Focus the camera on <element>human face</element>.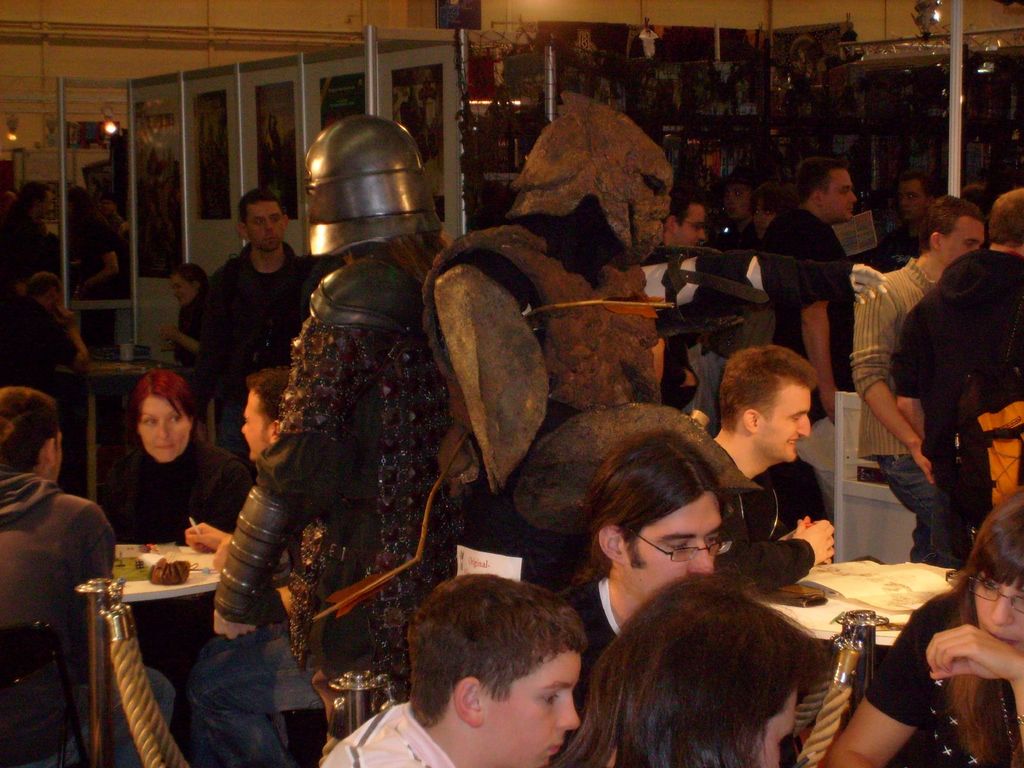
Focus region: region(625, 492, 726, 601).
